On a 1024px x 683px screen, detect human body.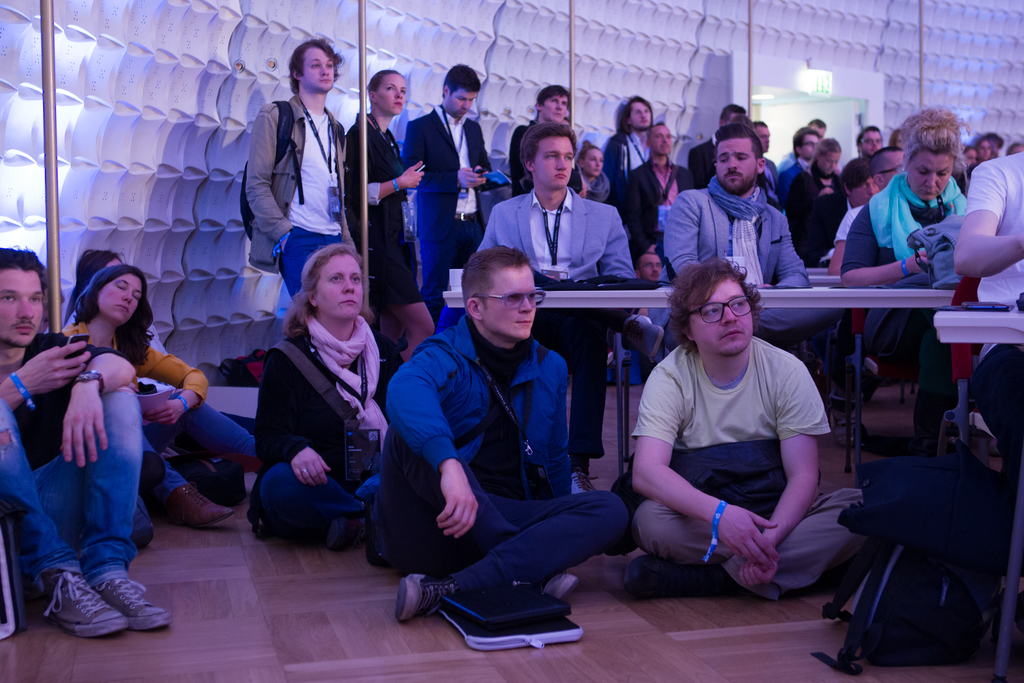
crop(250, 315, 387, 547).
